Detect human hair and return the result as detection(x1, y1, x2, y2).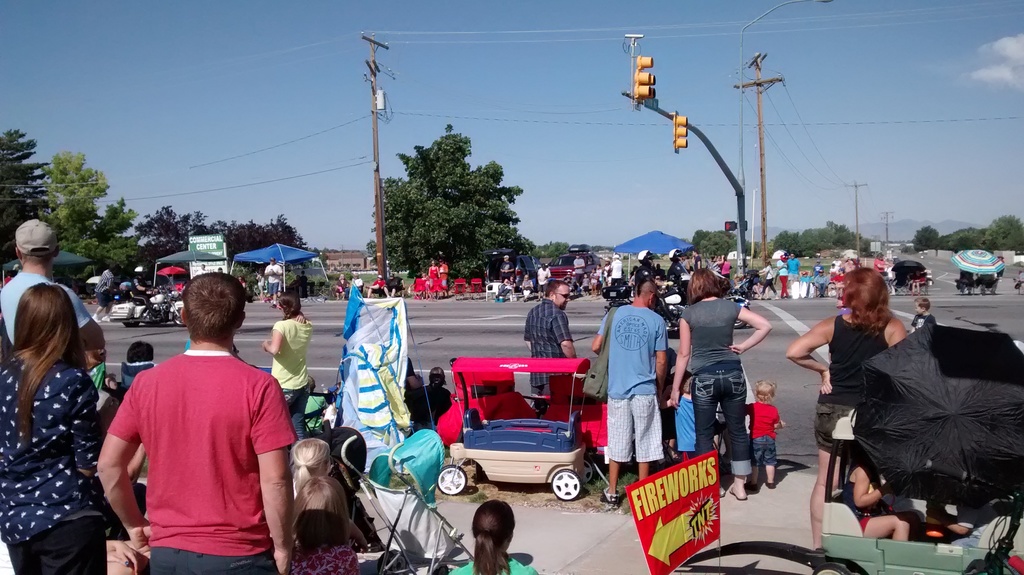
detection(290, 475, 353, 558).
